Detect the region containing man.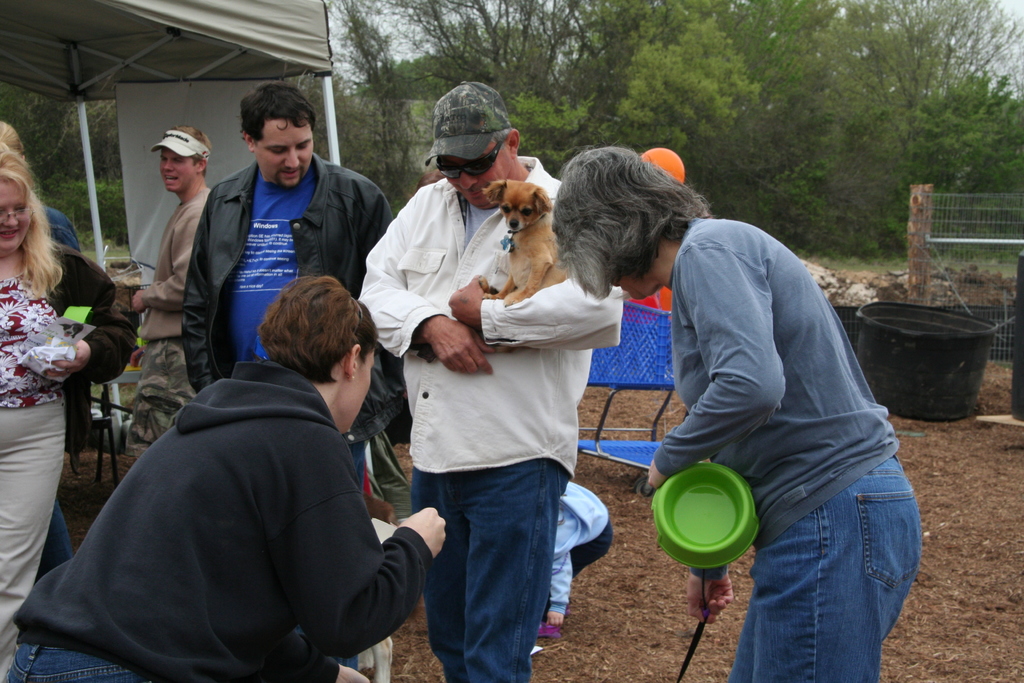
rect(129, 123, 214, 458).
